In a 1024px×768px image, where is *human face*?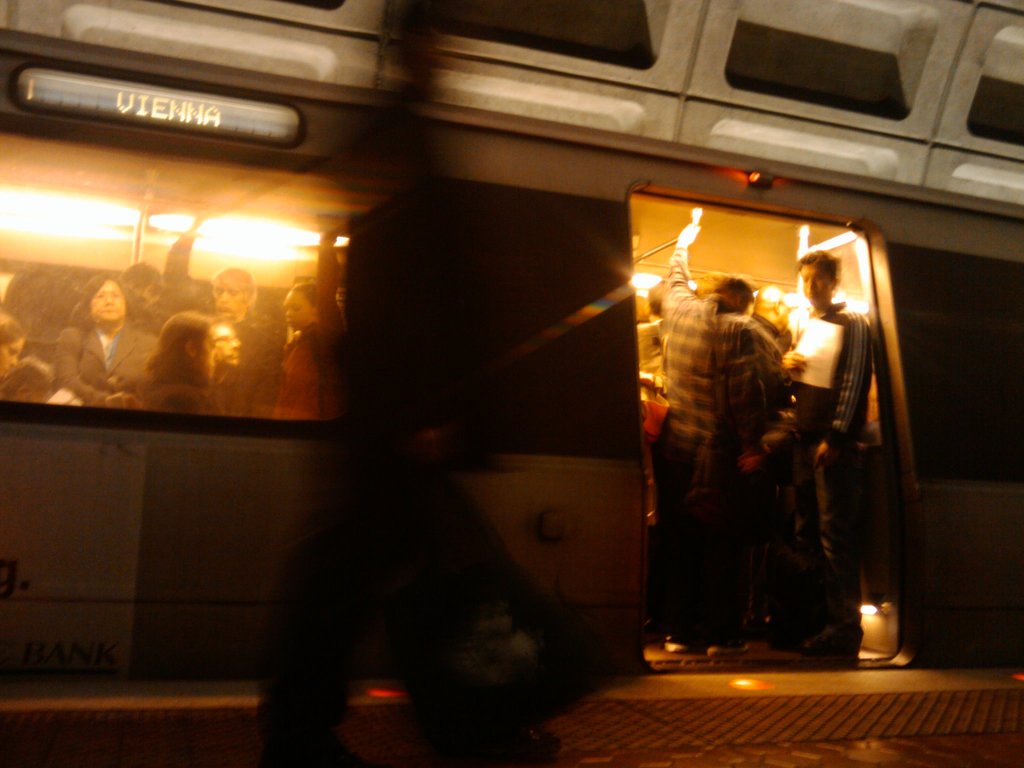
region(88, 278, 124, 325).
